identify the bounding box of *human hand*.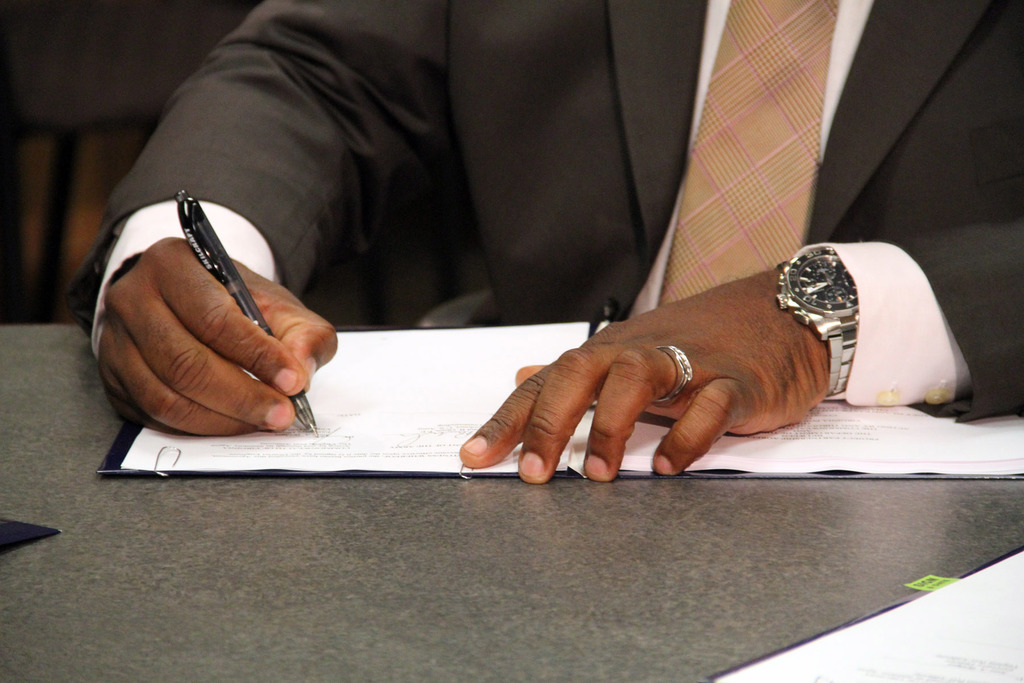
[x1=499, y1=252, x2=902, y2=476].
